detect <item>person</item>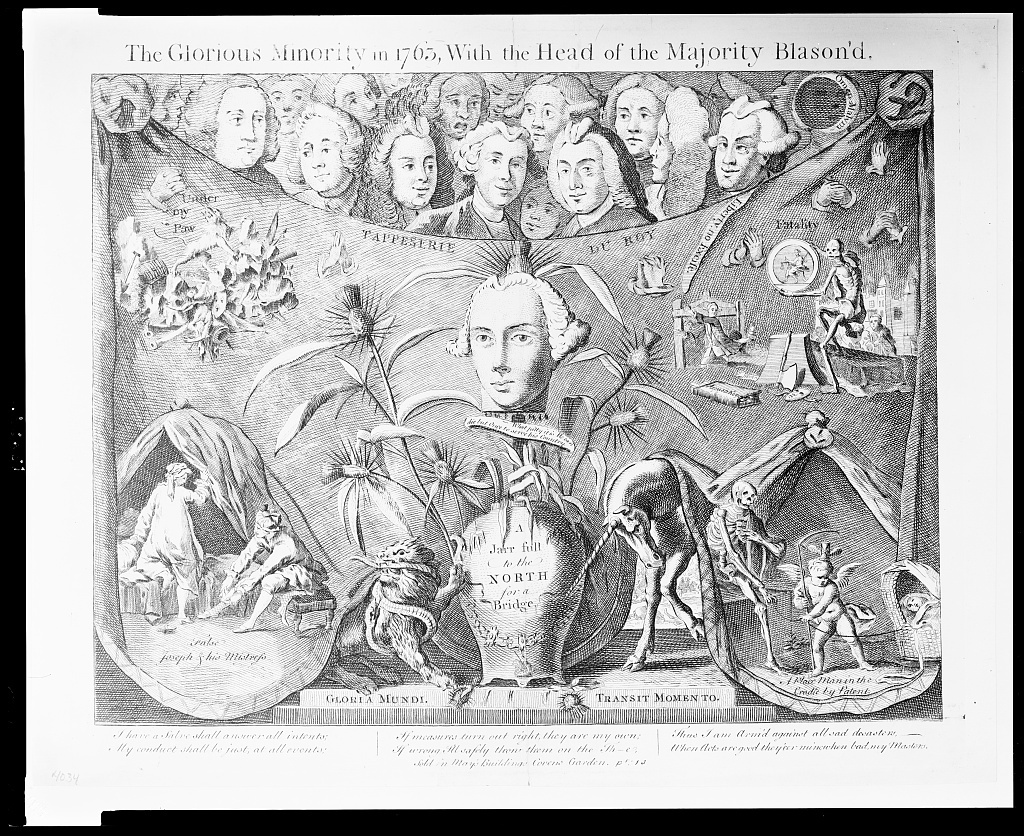
<box>903,593,938,624</box>
